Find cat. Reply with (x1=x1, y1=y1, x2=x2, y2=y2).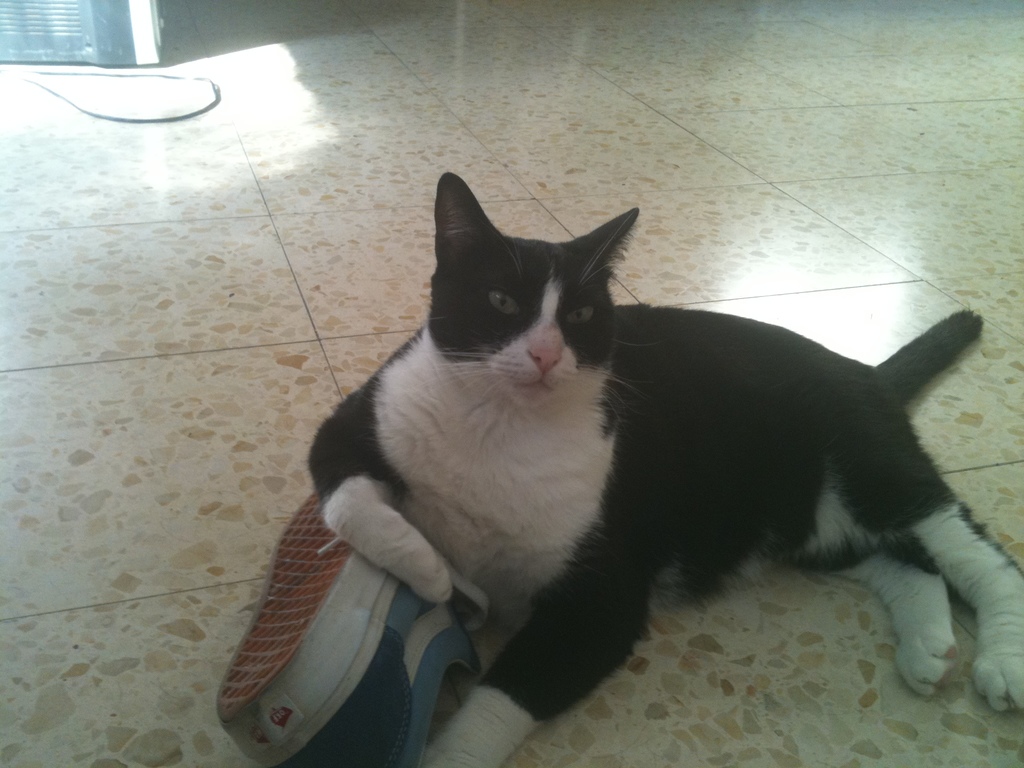
(x1=303, y1=166, x2=1023, y2=767).
